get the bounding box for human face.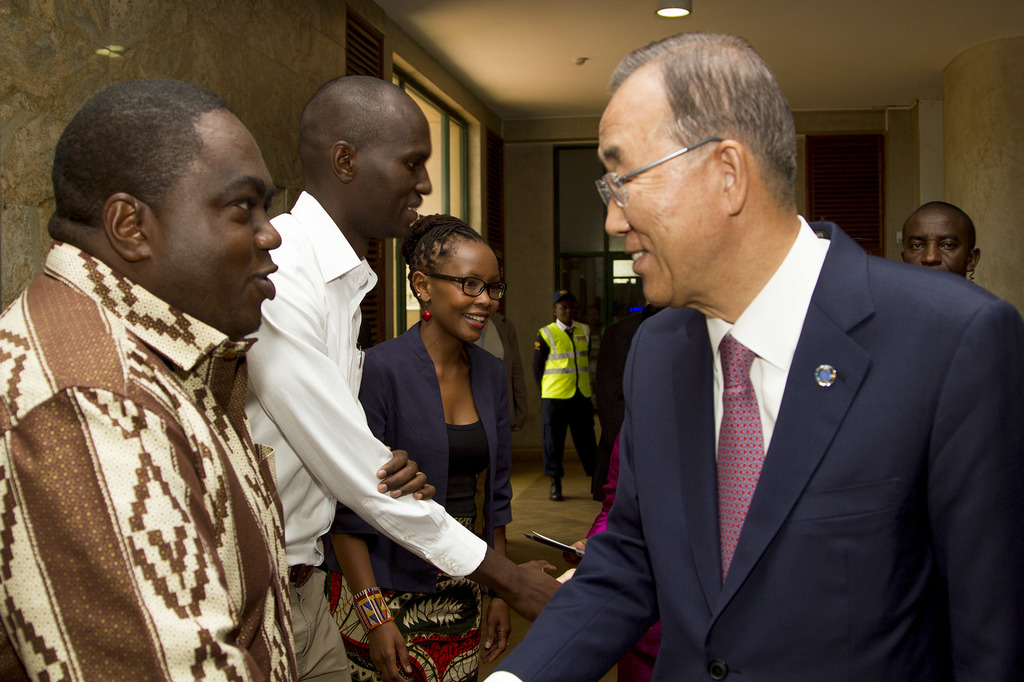
locate(146, 113, 278, 340).
